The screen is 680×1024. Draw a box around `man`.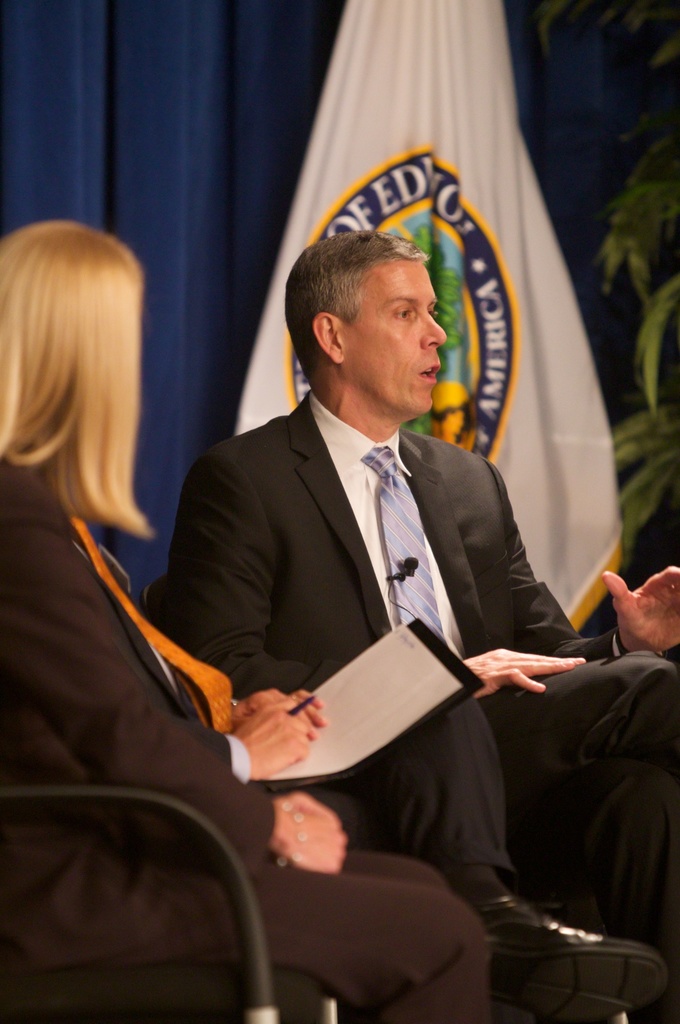
crop(161, 182, 578, 908).
